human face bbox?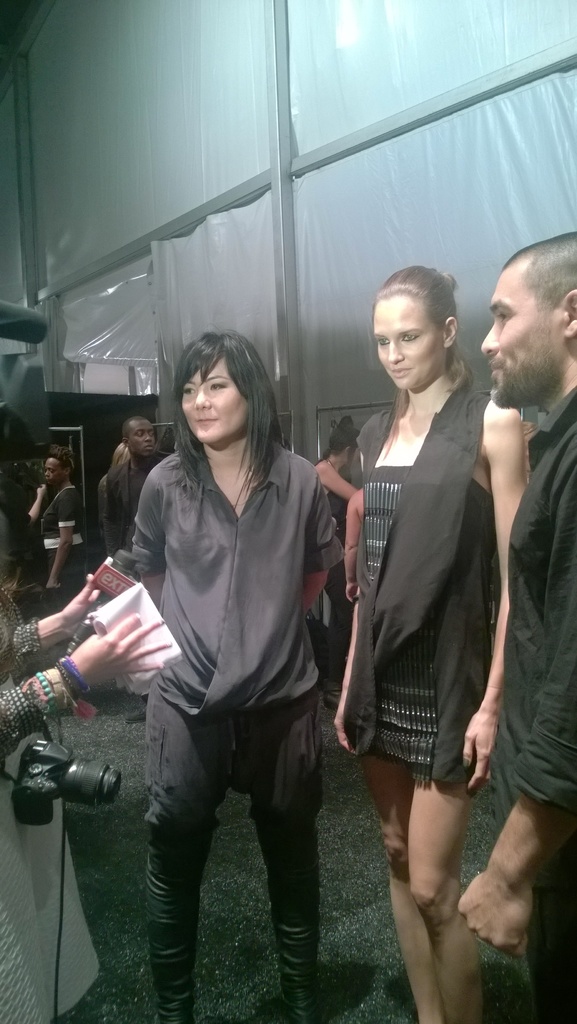
[128,420,160,459]
